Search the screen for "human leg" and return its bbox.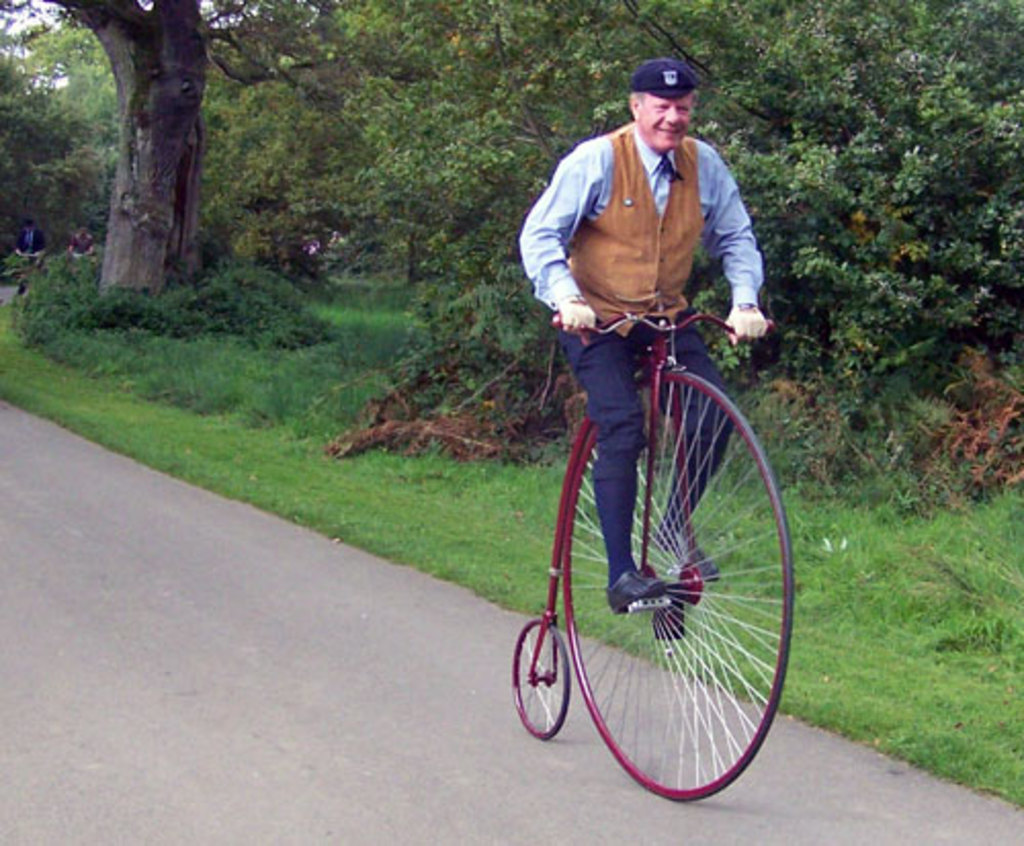
Found: crop(653, 324, 735, 588).
